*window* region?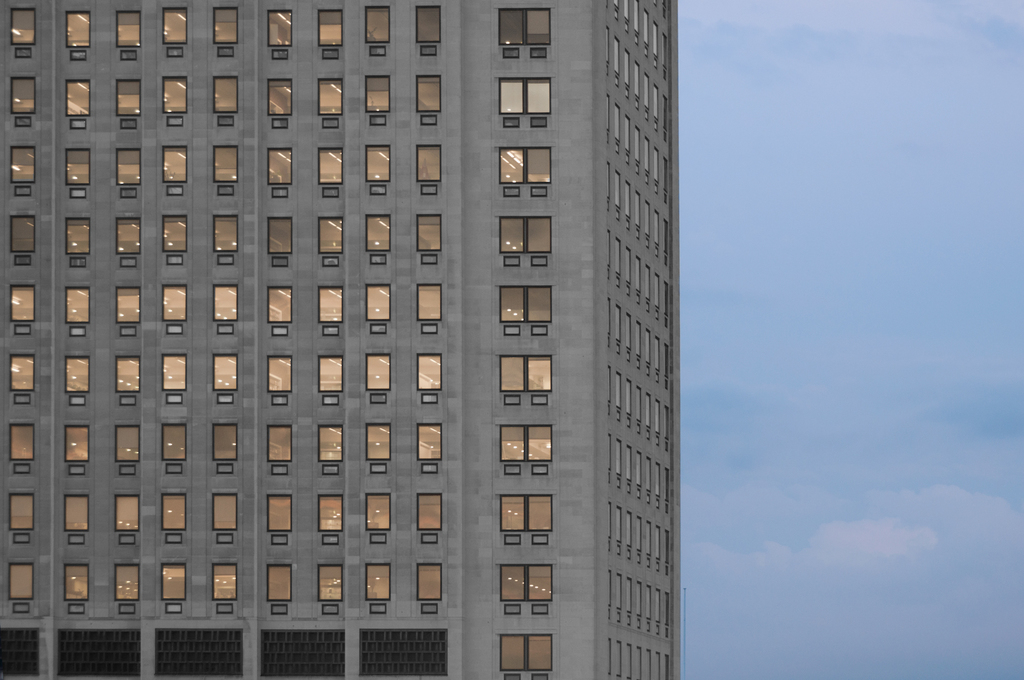
bbox(153, 349, 189, 417)
